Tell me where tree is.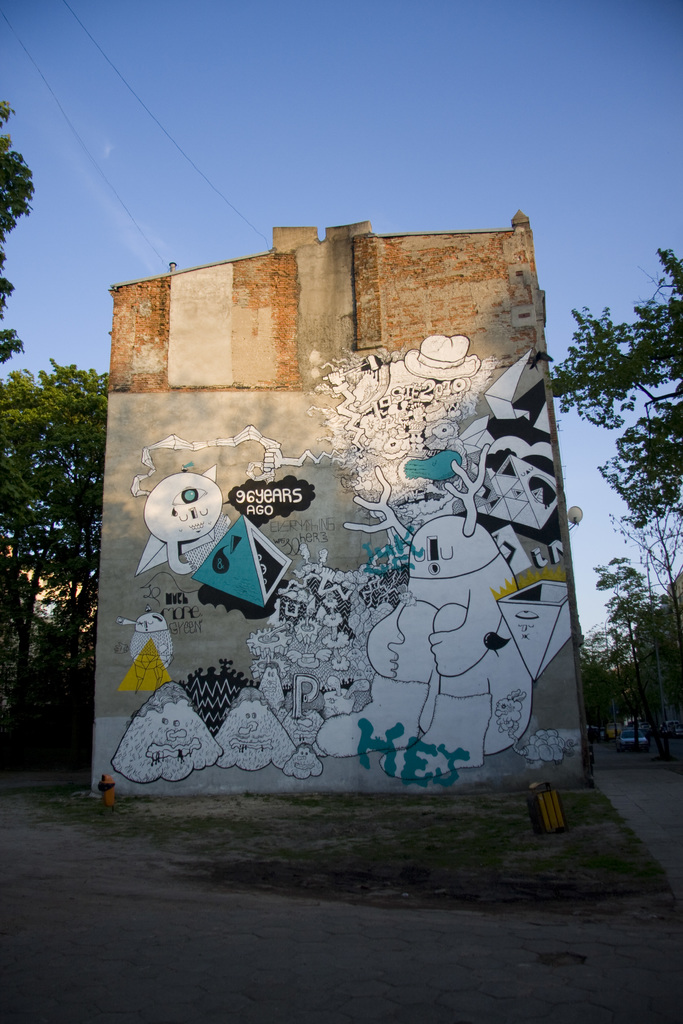
tree is at rect(550, 241, 682, 770).
